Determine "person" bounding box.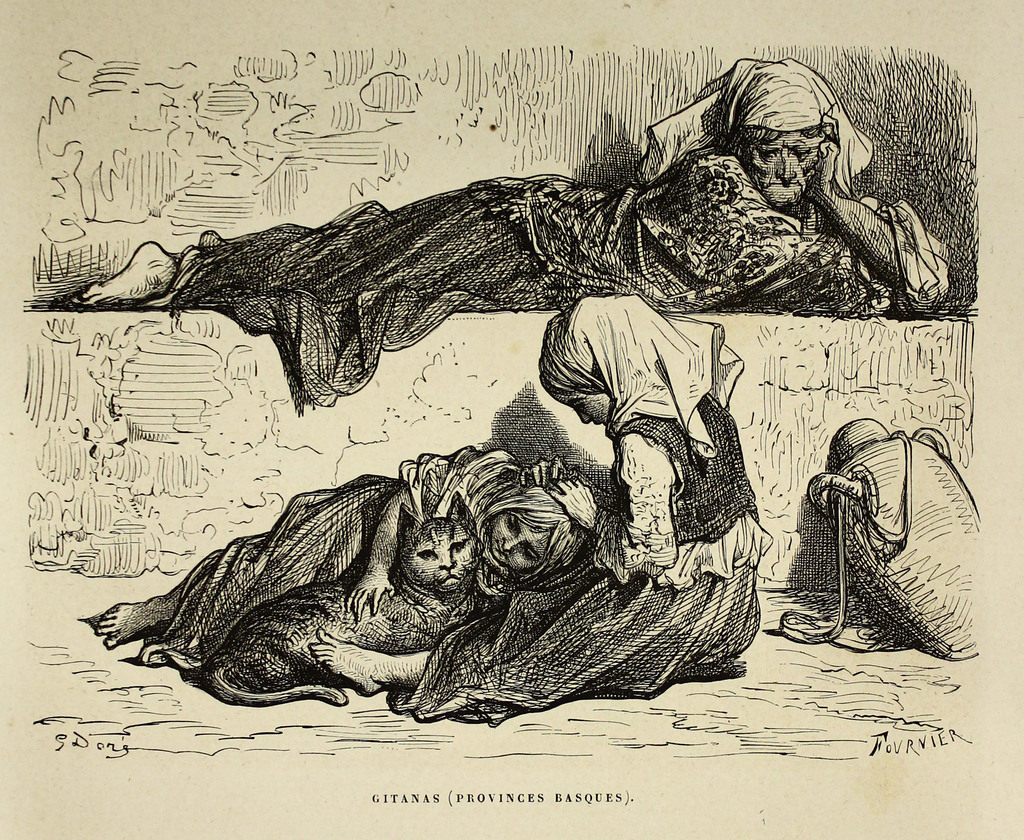
Determined: {"left": 95, "top": 440, "right": 591, "bottom": 676}.
